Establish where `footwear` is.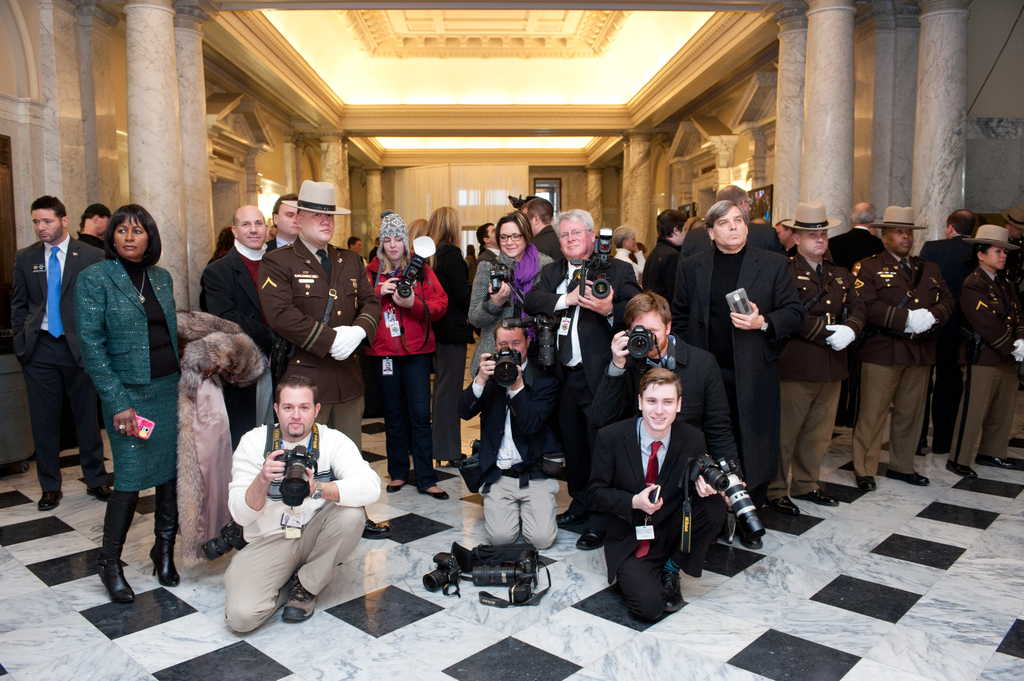
Established at locate(37, 492, 63, 508).
